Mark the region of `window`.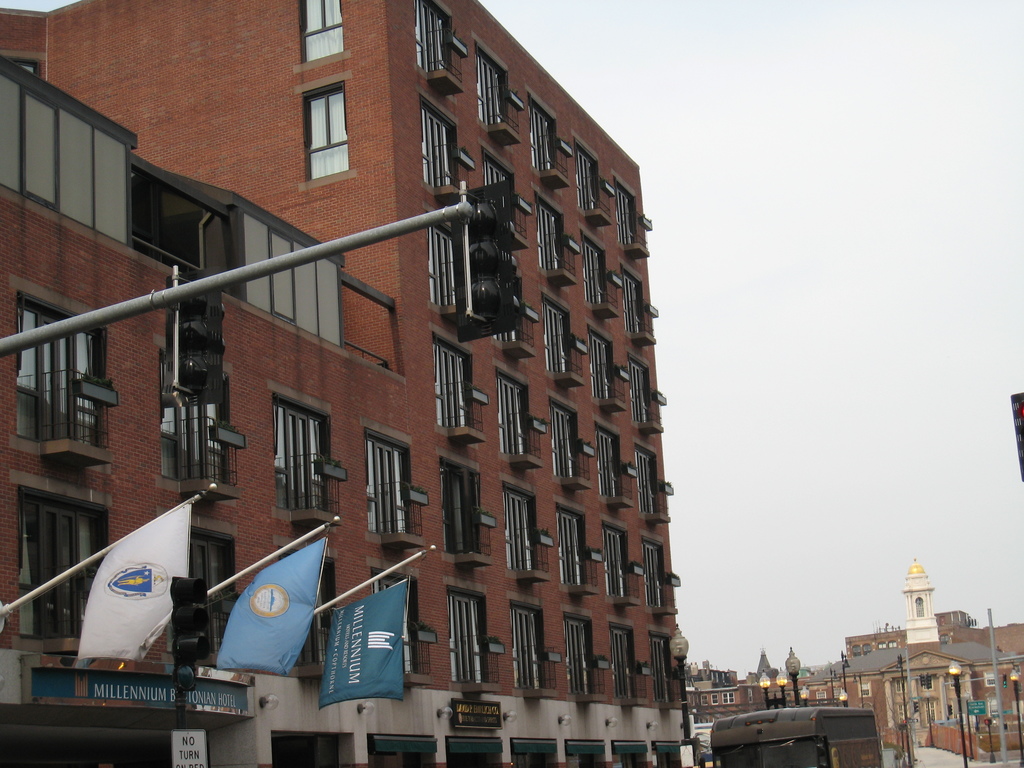
Region: (916,673,930,693).
